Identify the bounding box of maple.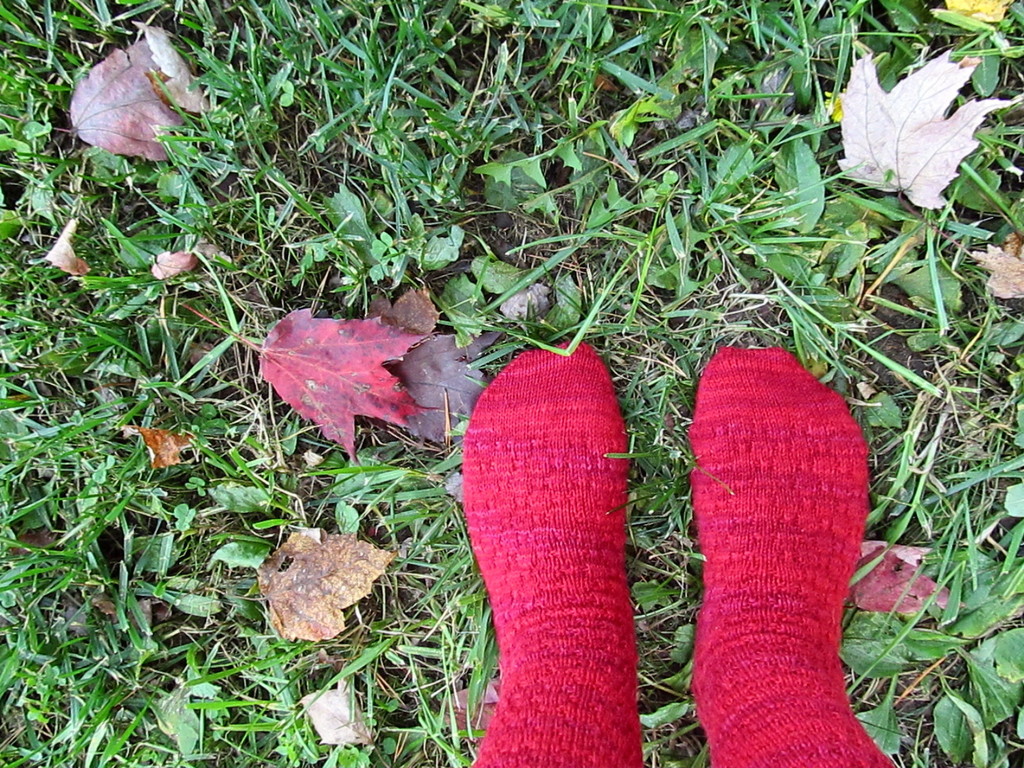
<region>31, 220, 95, 282</region>.
